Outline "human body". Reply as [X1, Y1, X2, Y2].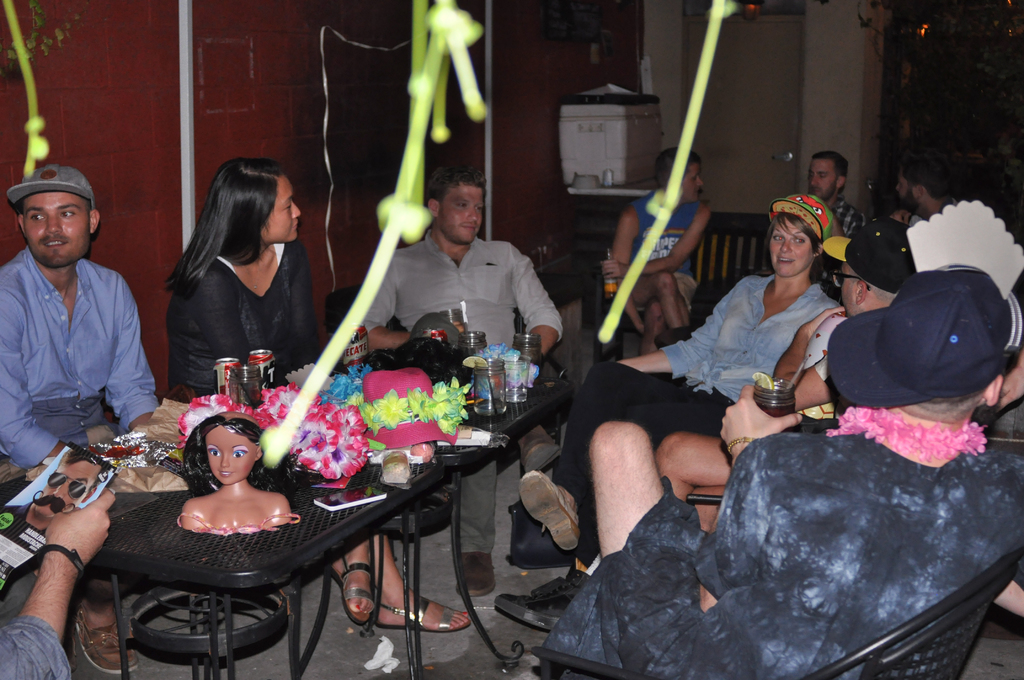
[16, 172, 152, 503].
